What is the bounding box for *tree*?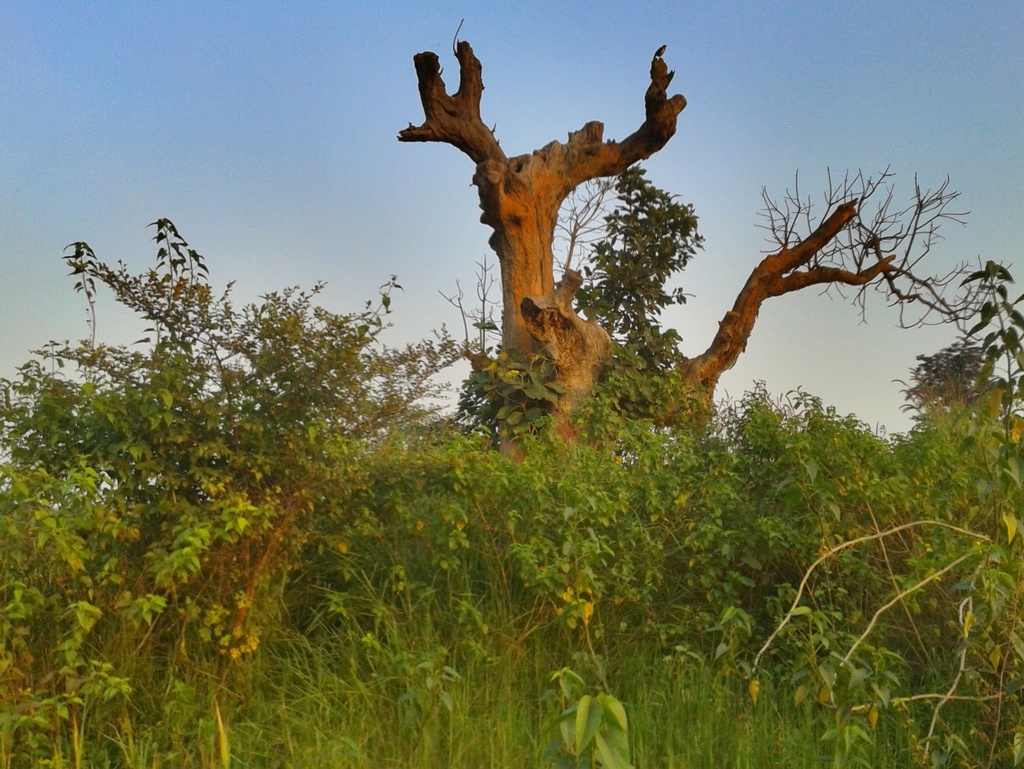
pyautogui.locateOnScreen(387, 15, 1023, 538).
